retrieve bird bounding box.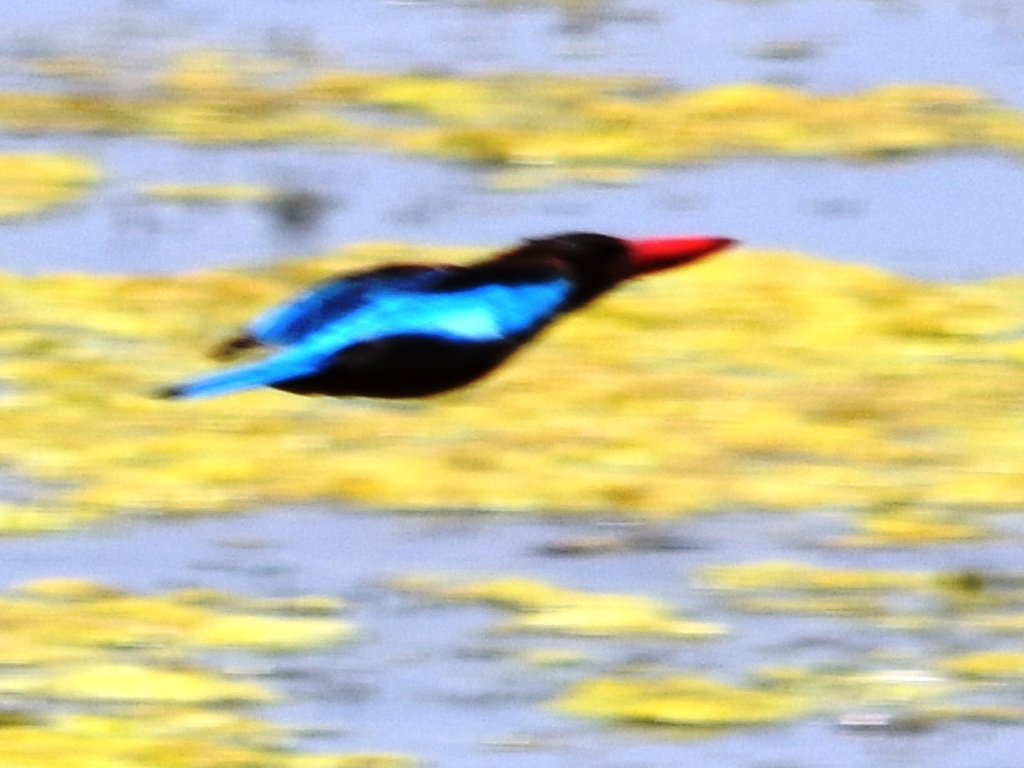
Bounding box: (108,220,766,416).
